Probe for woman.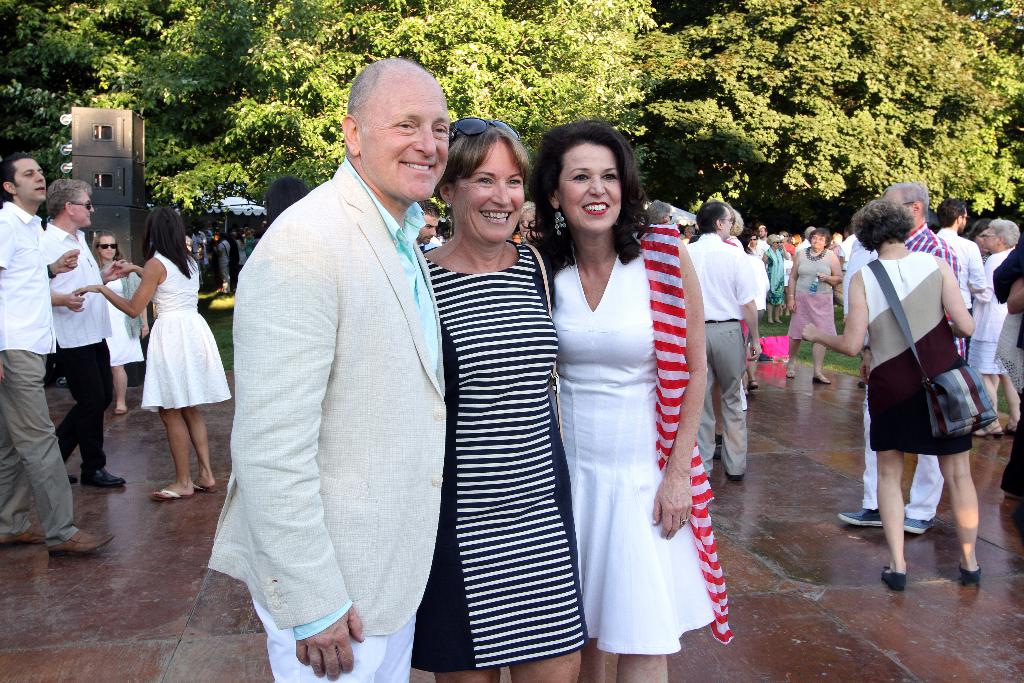
Probe result: box=[534, 122, 710, 682].
